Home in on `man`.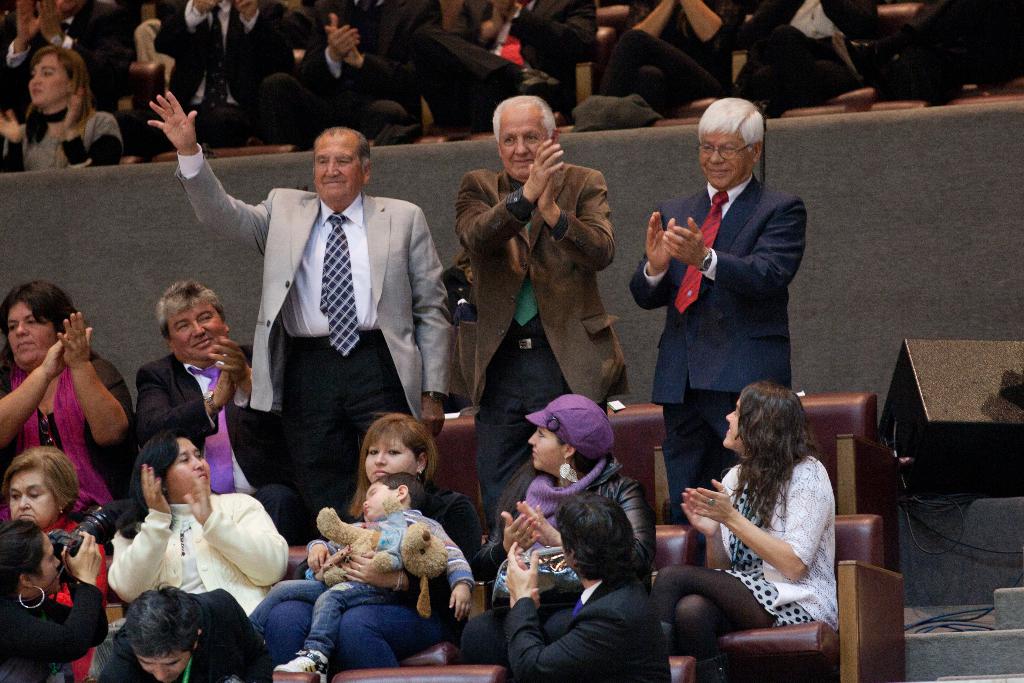
Homed in at pyautogui.locateOnScreen(1, 0, 134, 115).
